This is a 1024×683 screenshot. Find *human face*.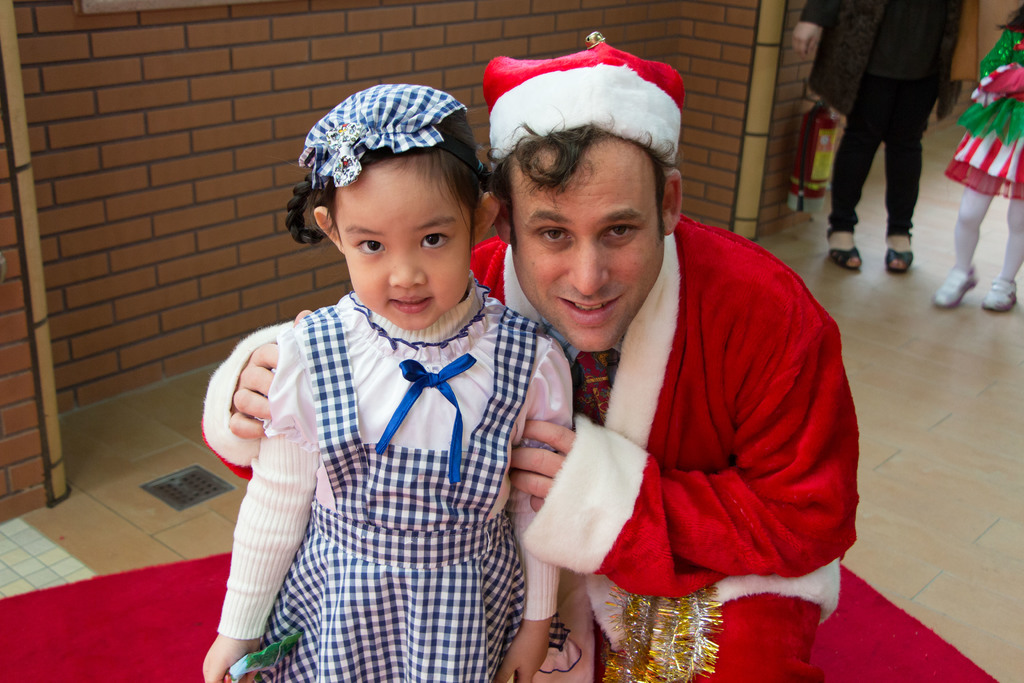
Bounding box: 514, 133, 662, 357.
